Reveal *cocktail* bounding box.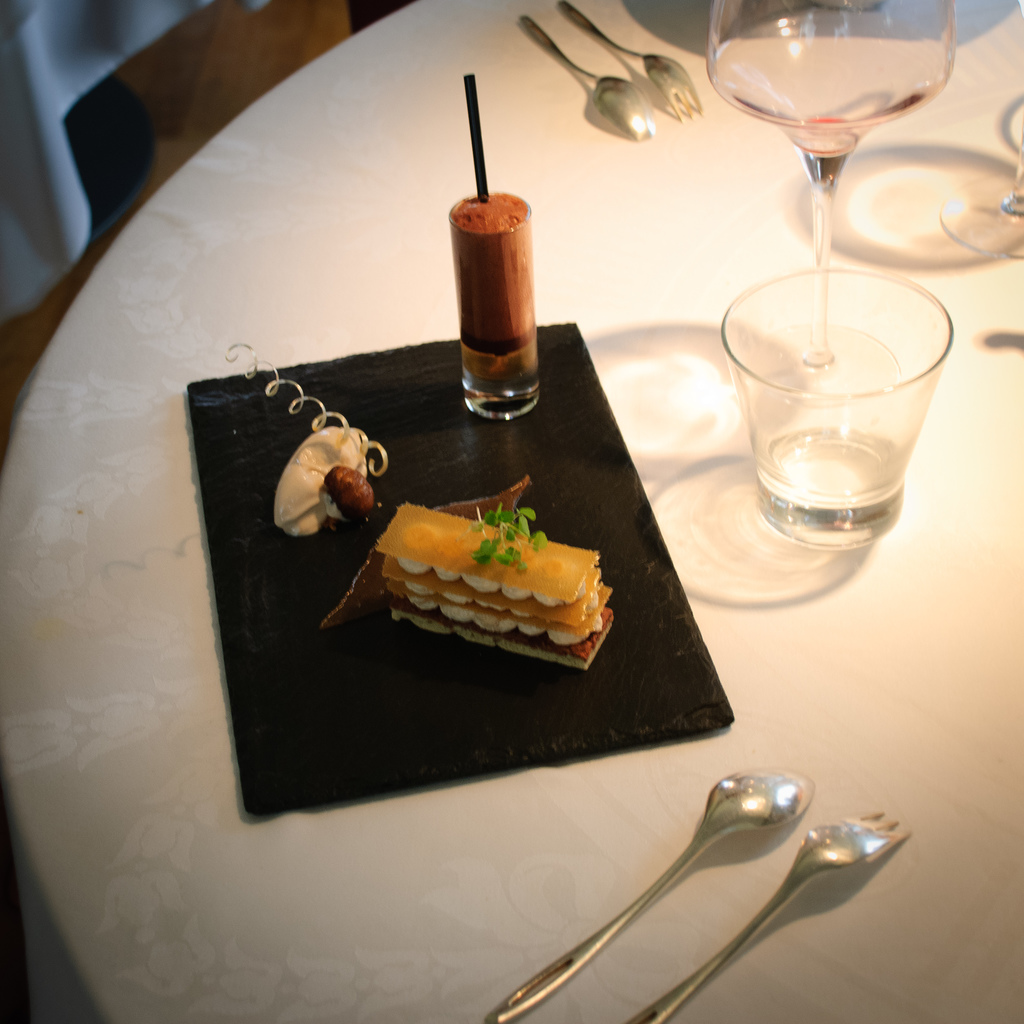
Revealed: (708, 259, 956, 538).
